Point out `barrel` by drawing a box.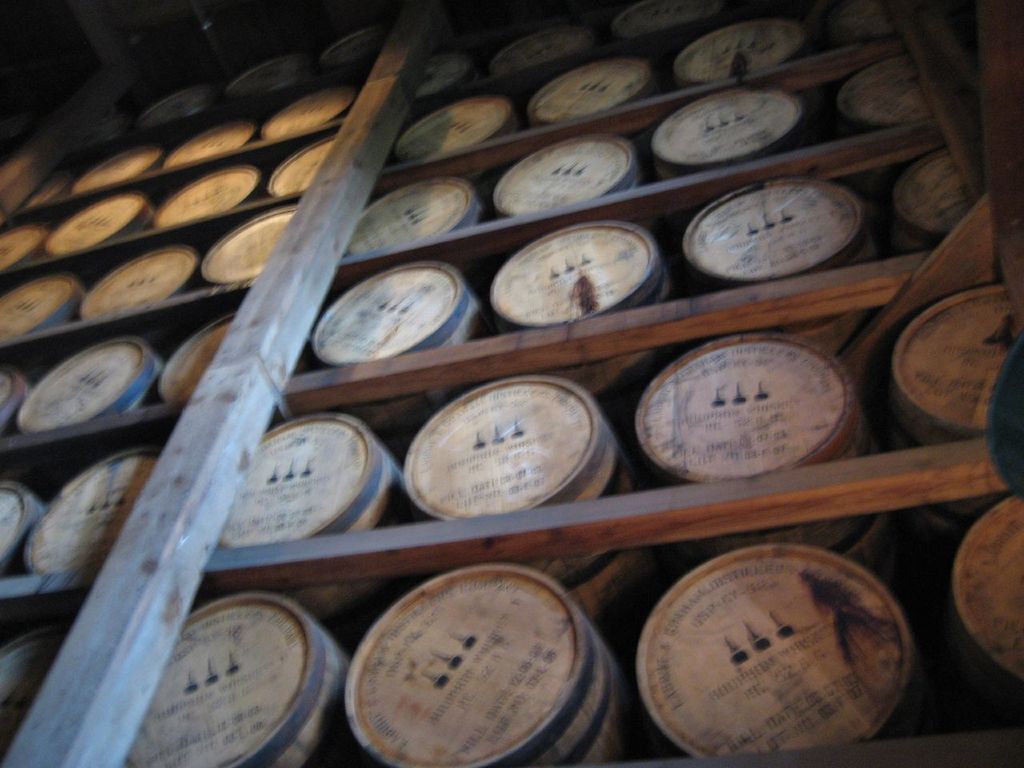
Rect(533, 58, 673, 115).
